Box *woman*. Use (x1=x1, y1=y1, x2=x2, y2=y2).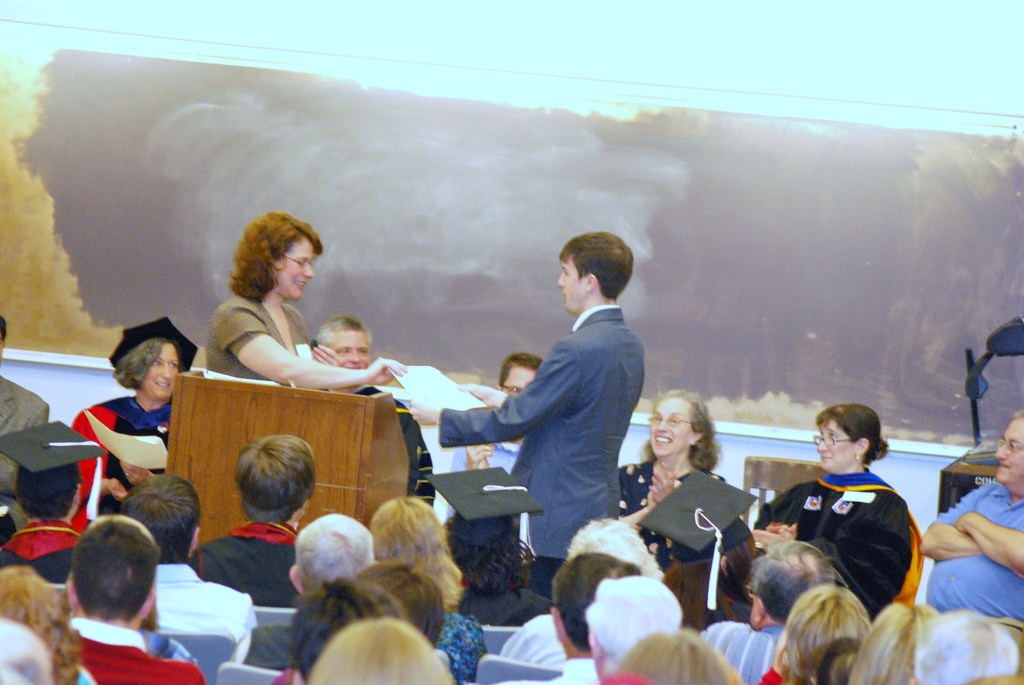
(x1=758, y1=584, x2=869, y2=684).
